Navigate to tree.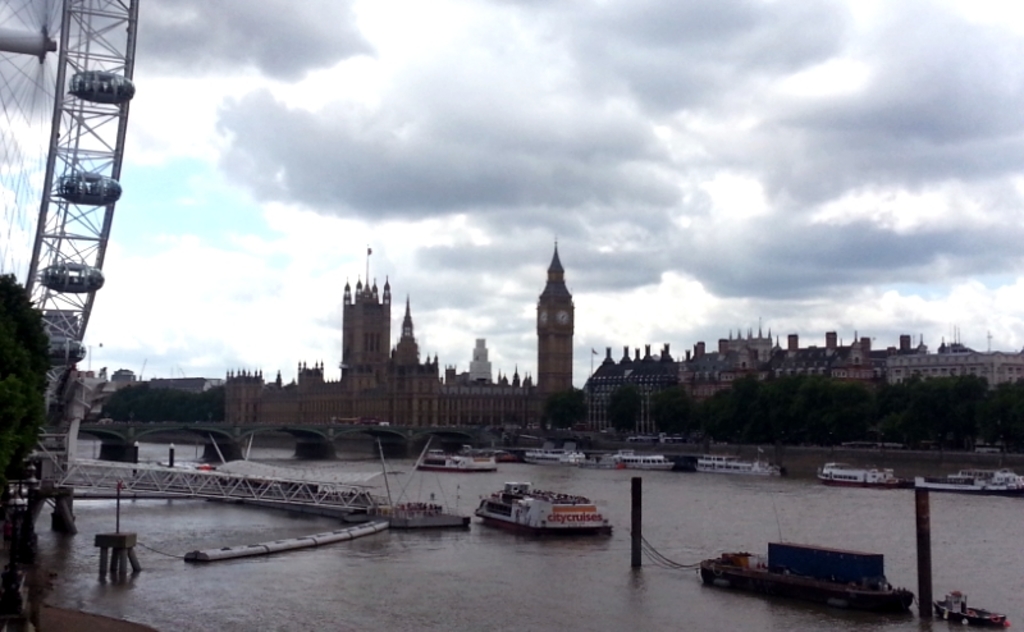
Navigation target: pyautogui.locateOnScreen(0, 264, 46, 530).
